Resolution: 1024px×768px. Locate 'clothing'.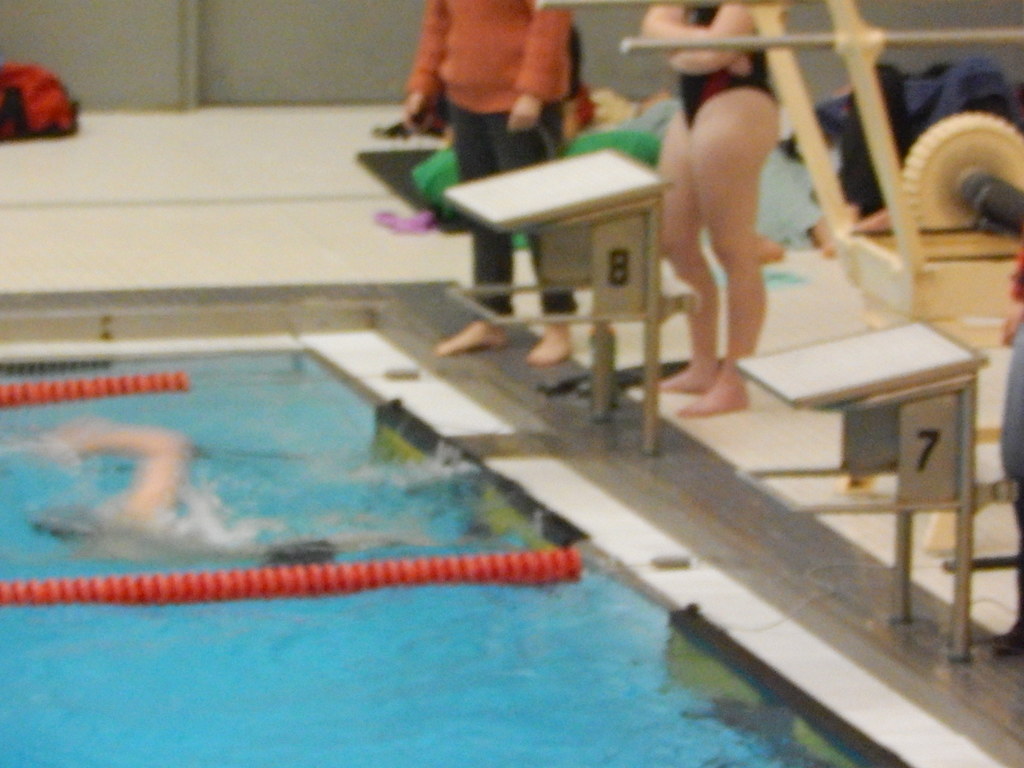
675,2,784,121.
